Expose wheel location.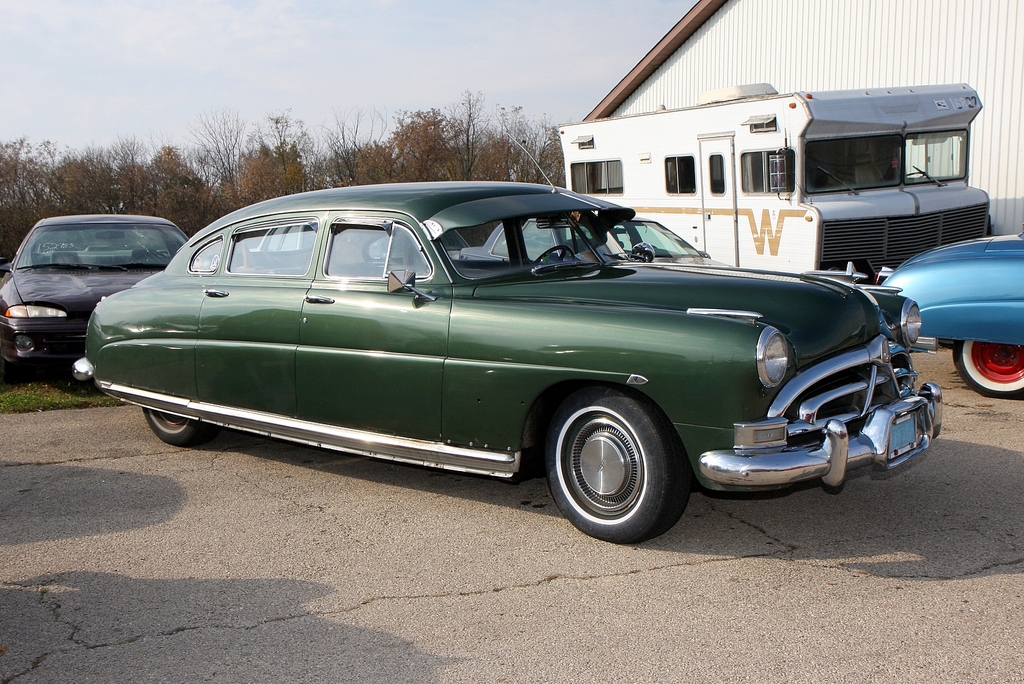
Exposed at [left=132, top=251, right=166, bottom=260].
